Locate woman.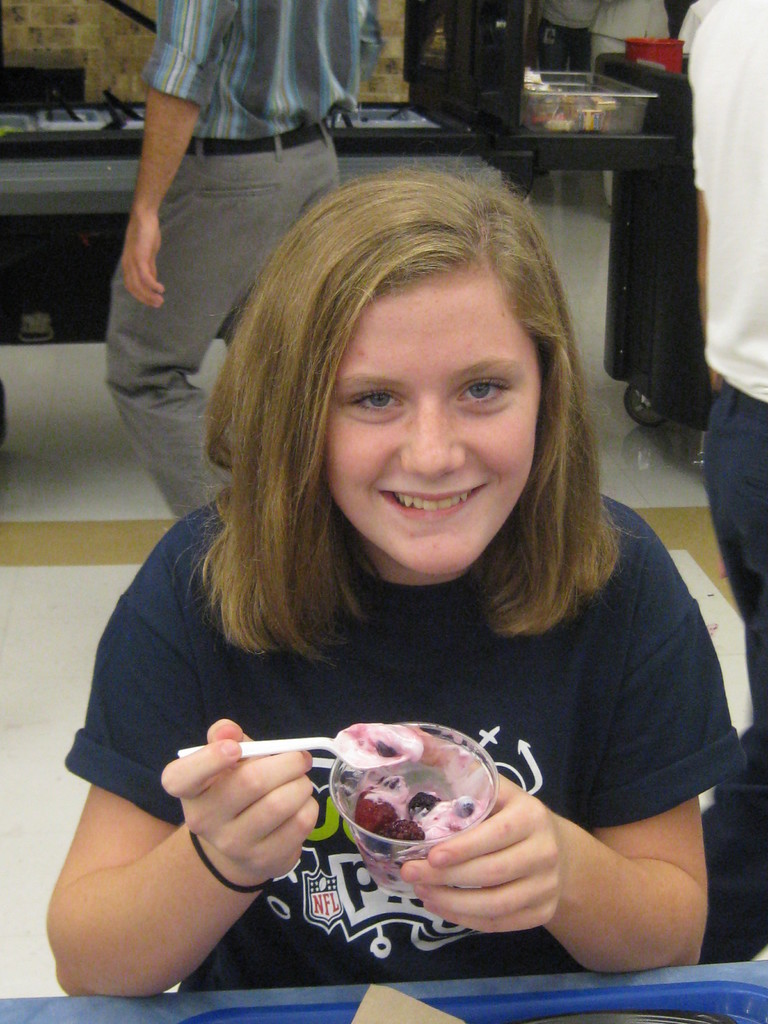
Bounding box: BBox(74, 210, 694, 916).
